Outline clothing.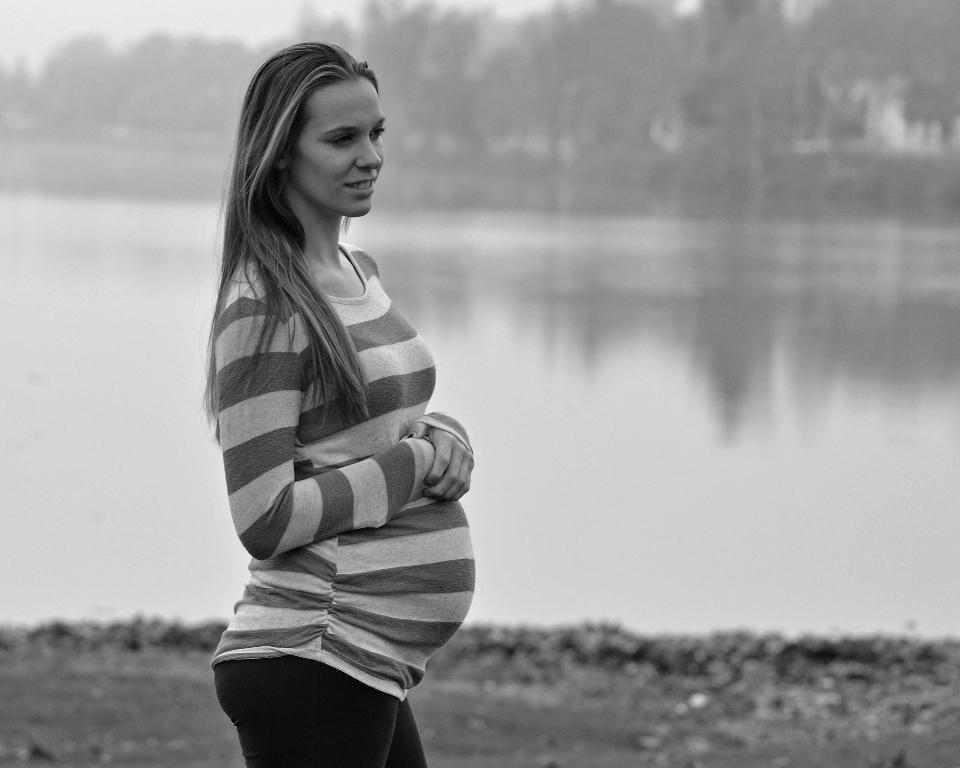
Outline: [193, 141, 469, 718].
